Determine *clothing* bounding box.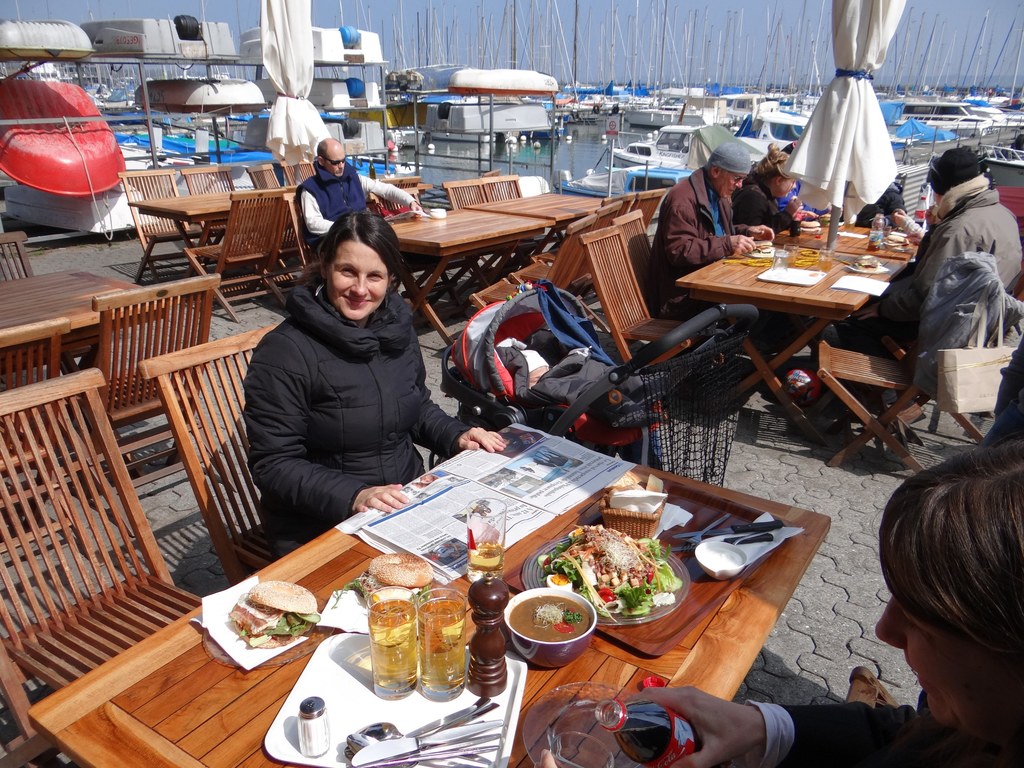
Determined: (left=854, top=186, right=908, bottom=234).
